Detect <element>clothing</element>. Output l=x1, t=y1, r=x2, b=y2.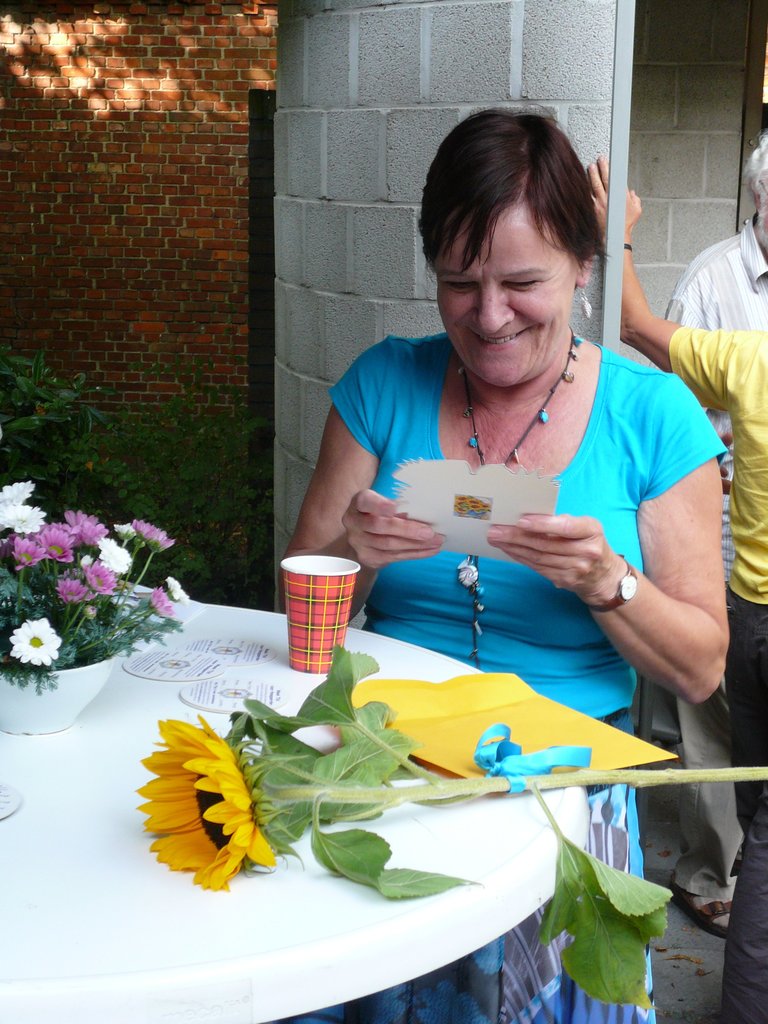
l=323, t=328, r=728, b=1023.
